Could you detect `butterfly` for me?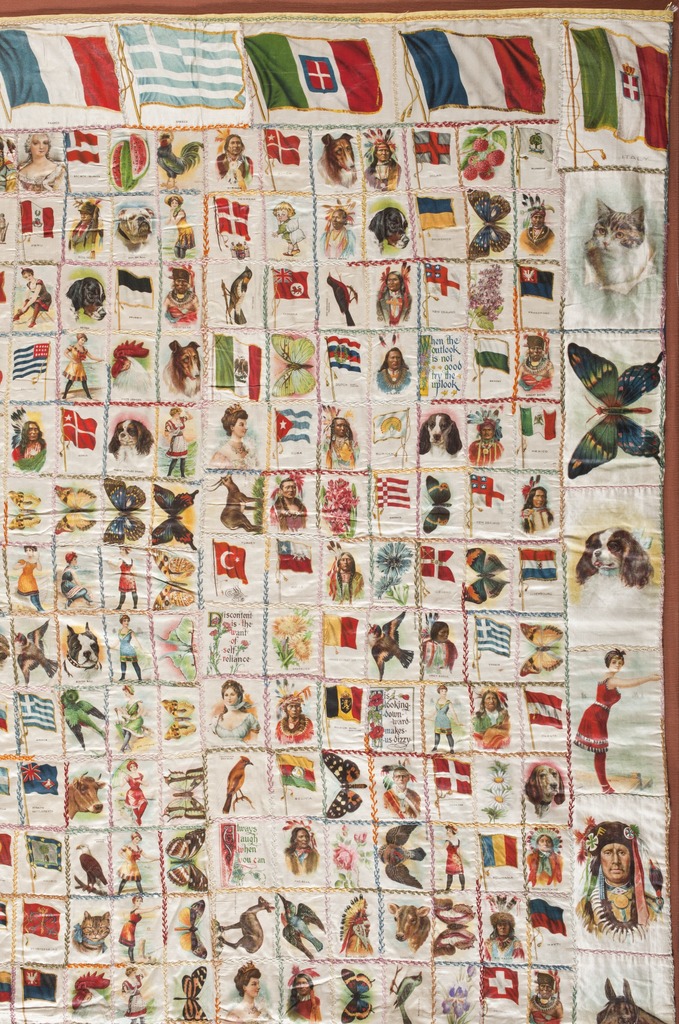
Detection result: detection(334, 967, 385, 1023).
